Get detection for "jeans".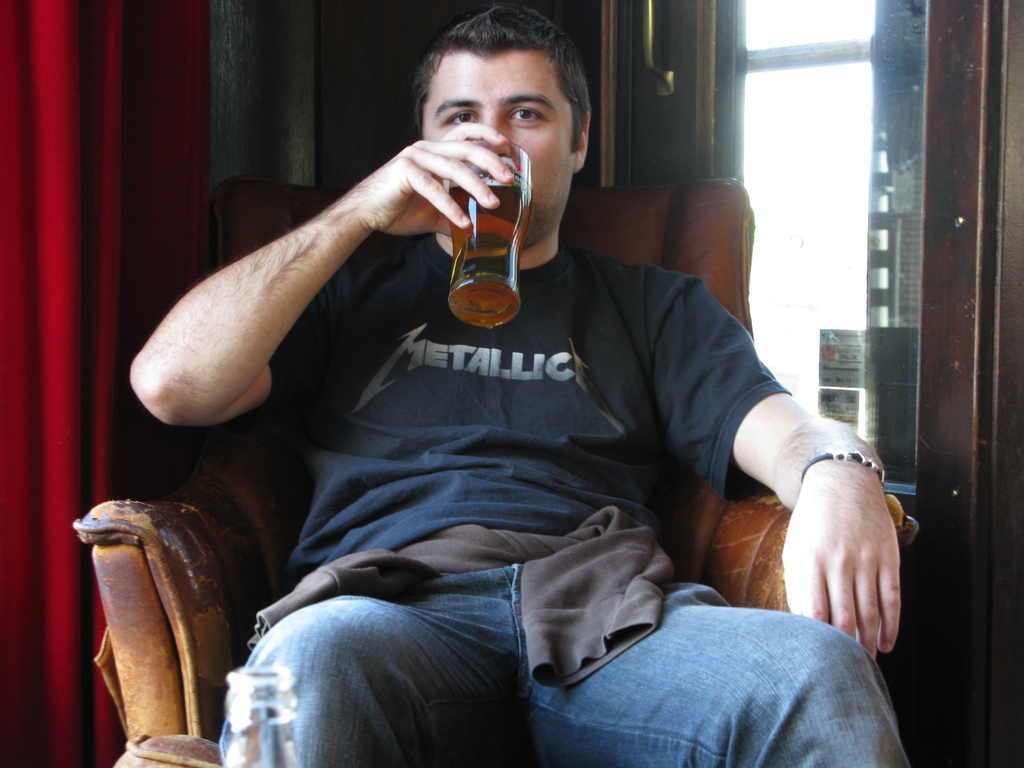
Detection: {"x1": 221, "y1": 557, "x2": 913, "y2": 766}.
